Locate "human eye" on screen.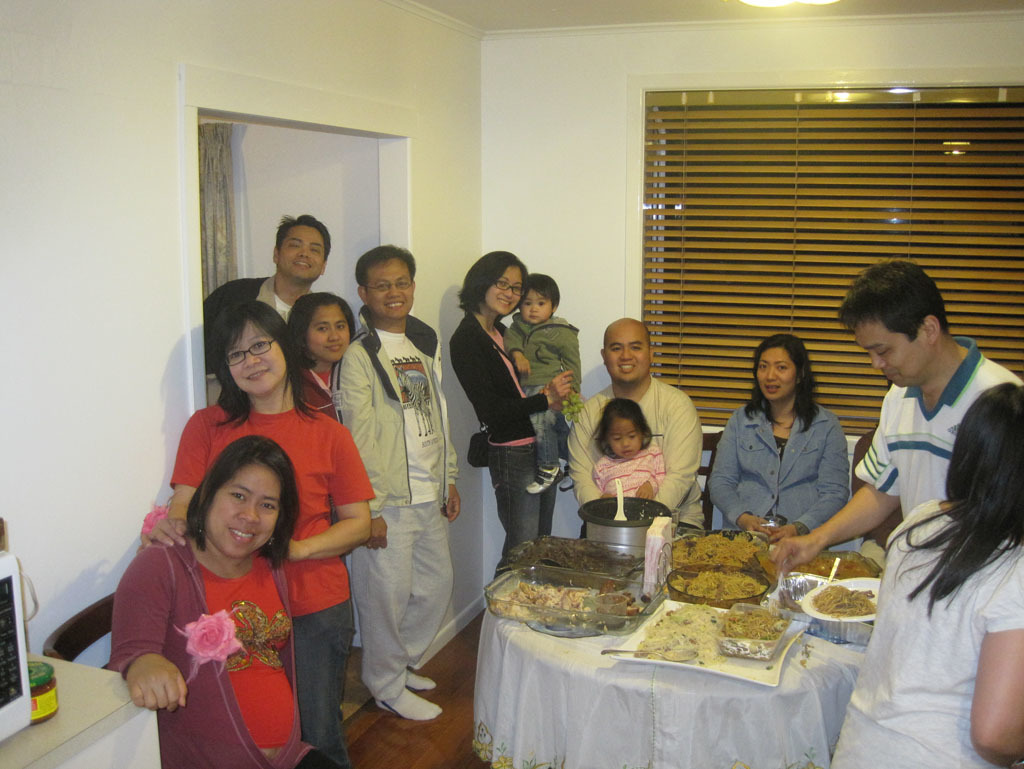
On screen at x1=336 y1=321 x2=349 y2=332.
